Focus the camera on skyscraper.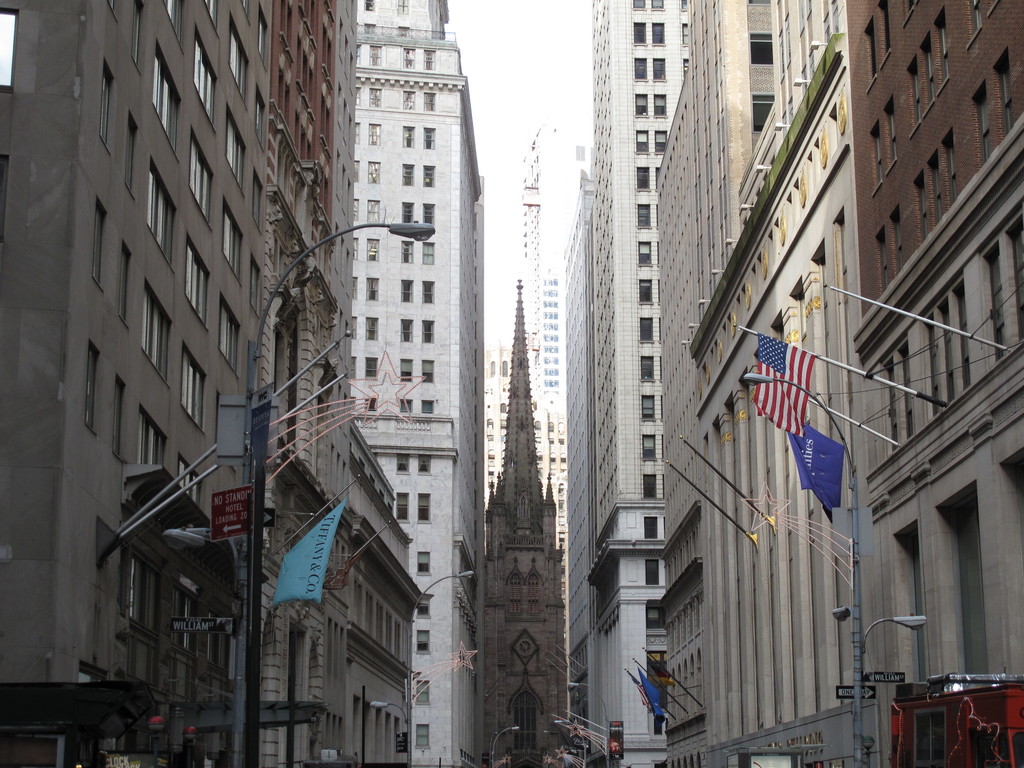
Focus region: bbox=(589, 0, 692, 767).
